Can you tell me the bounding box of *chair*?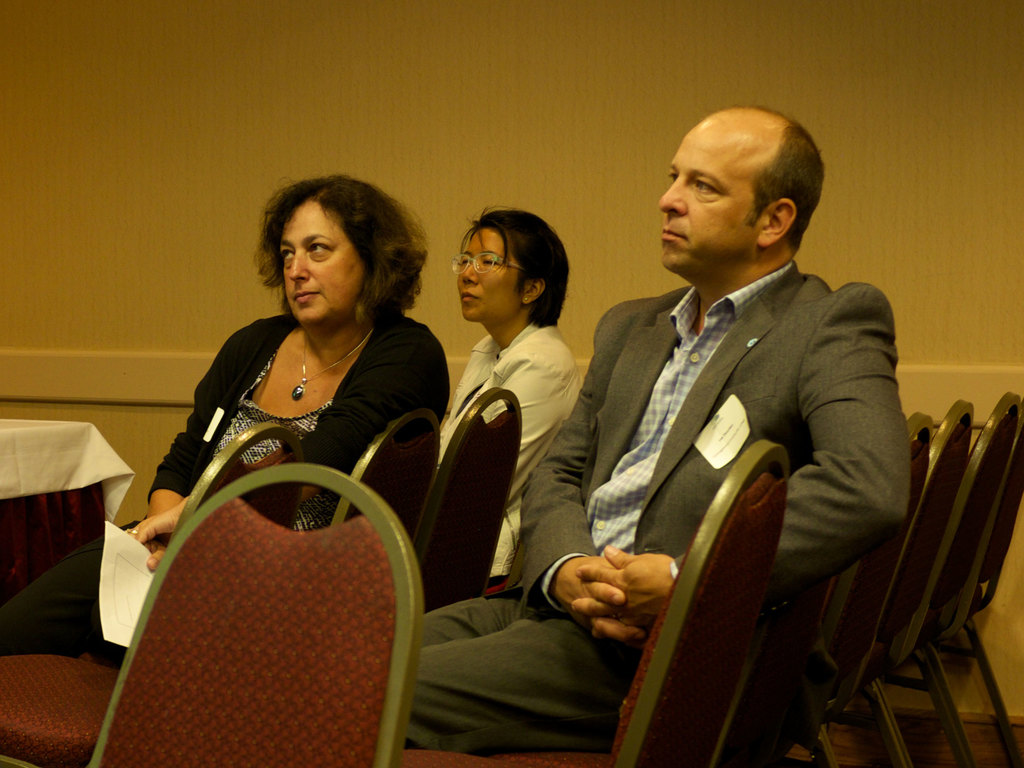
crop(890, 392, 1022, 767).
